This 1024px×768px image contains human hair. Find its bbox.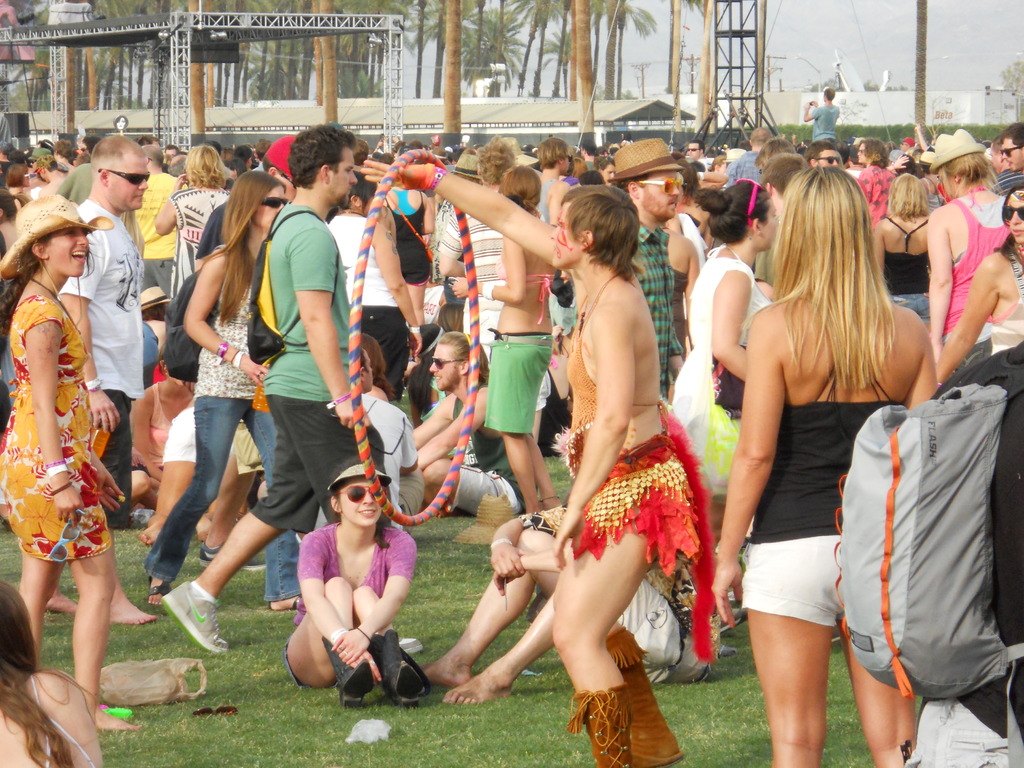
box=[185, 145, 226, 192].
